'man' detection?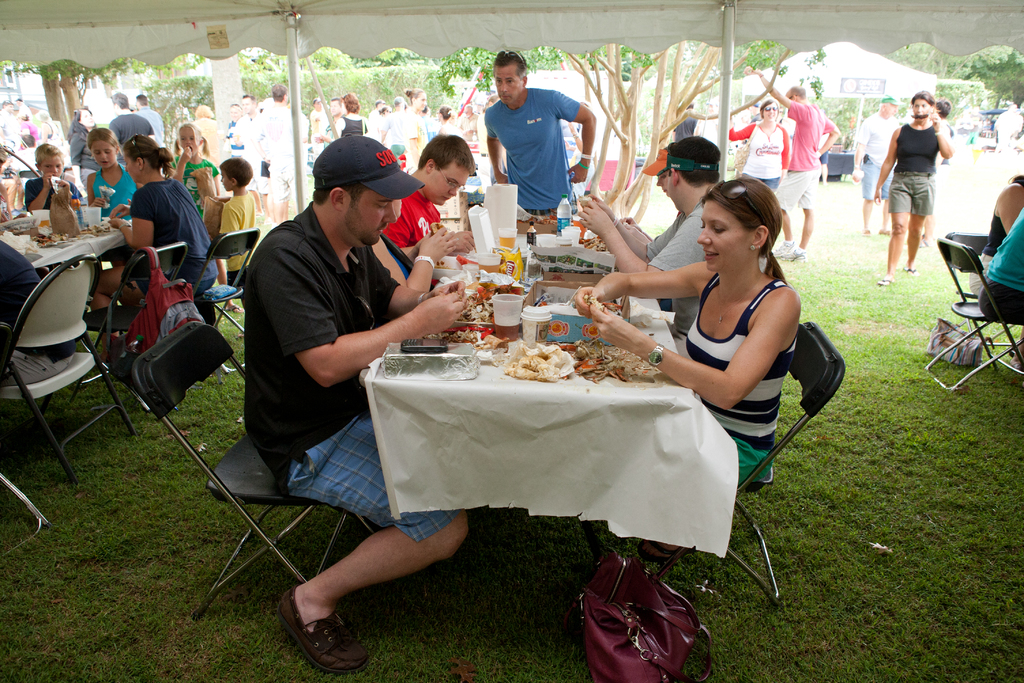
Rect(134, 93, 164, 152)
